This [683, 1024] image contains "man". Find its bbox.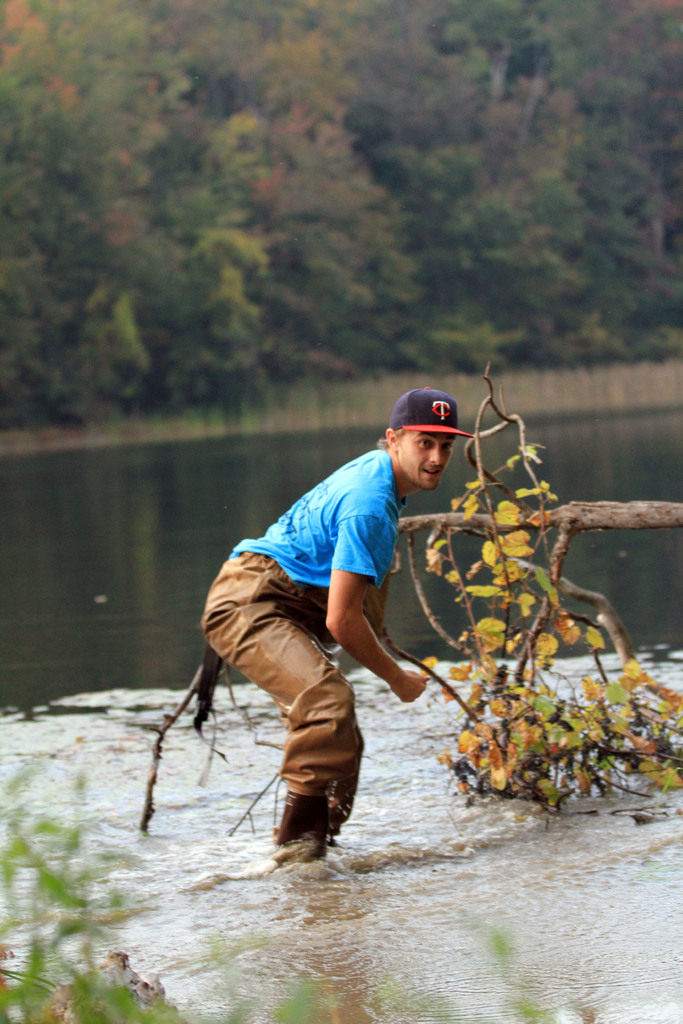
(206,383,484,893).
